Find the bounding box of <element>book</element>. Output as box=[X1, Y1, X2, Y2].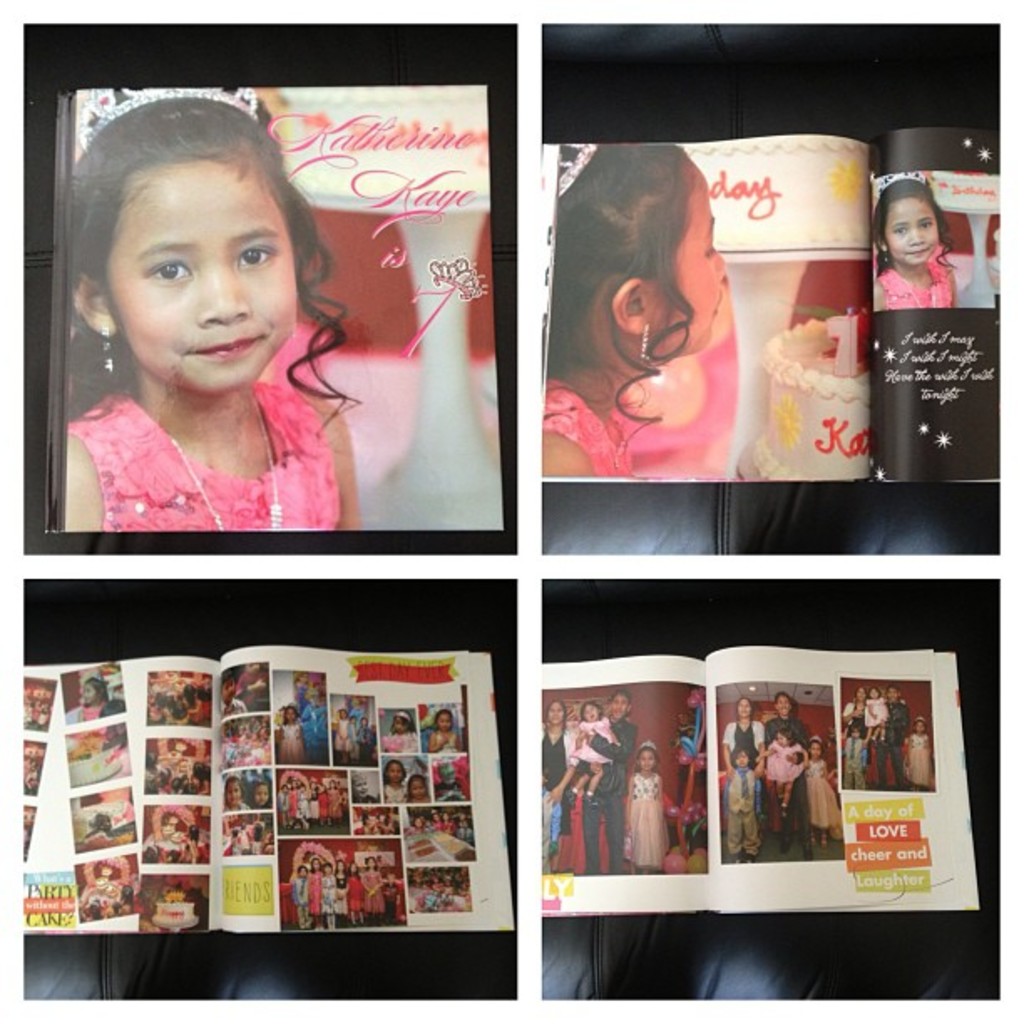
box=[544, 125, 999, 497].
